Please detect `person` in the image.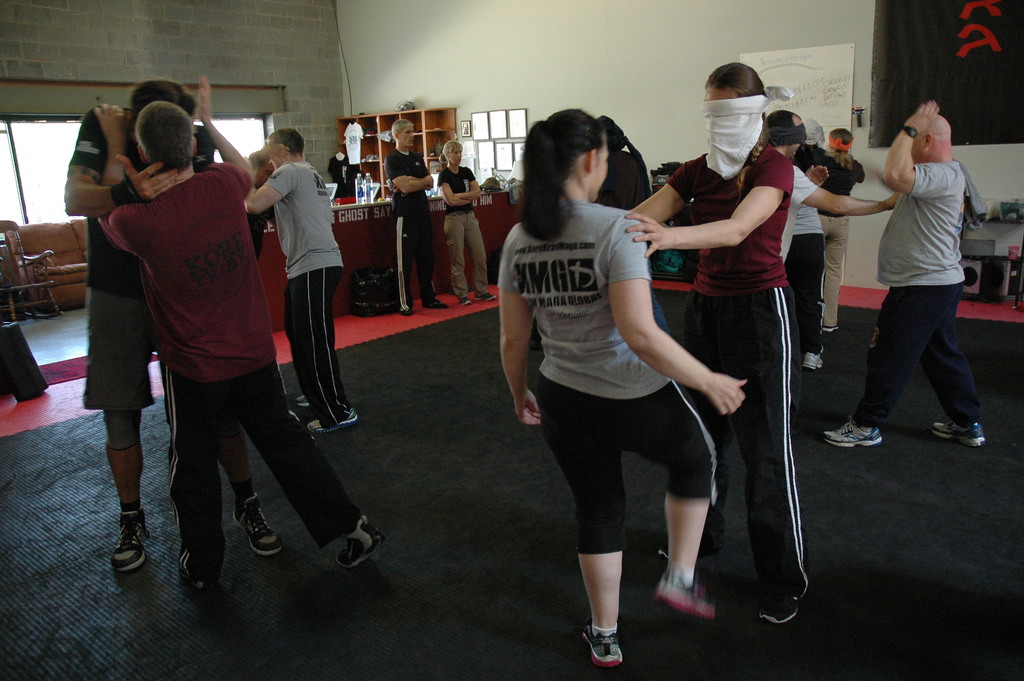
left=382, top=119, right=450, bottom=320.
